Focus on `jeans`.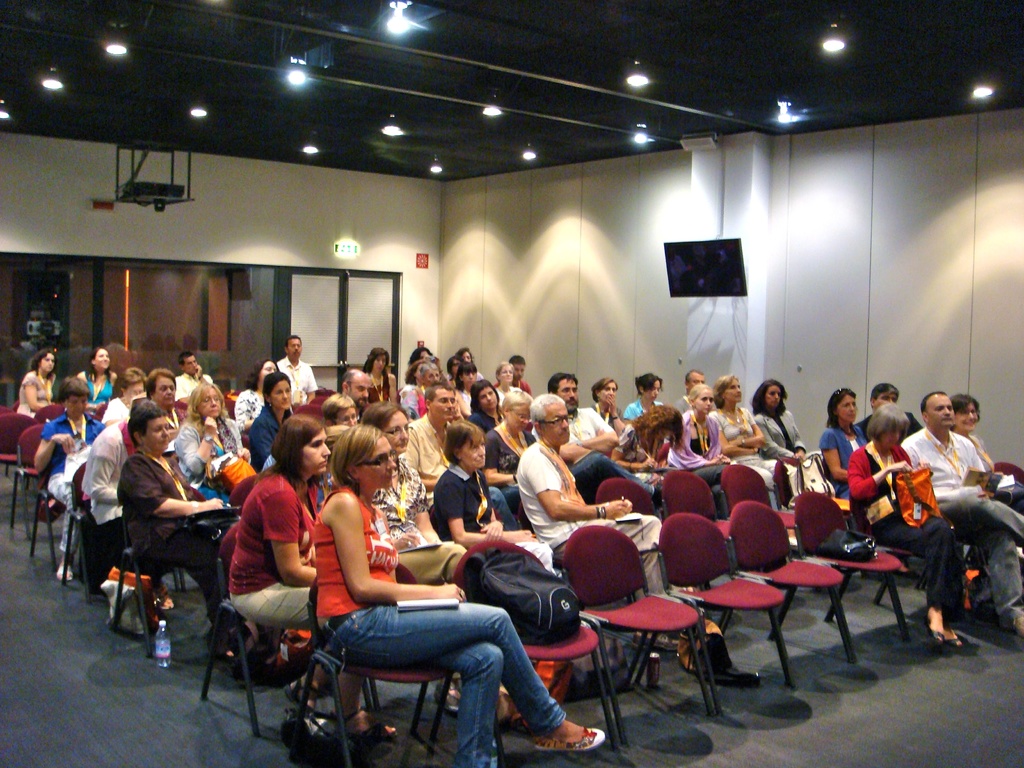
Focused at {"x1": 397, "y1": 544, "x2": 469, "y2": 584}.
